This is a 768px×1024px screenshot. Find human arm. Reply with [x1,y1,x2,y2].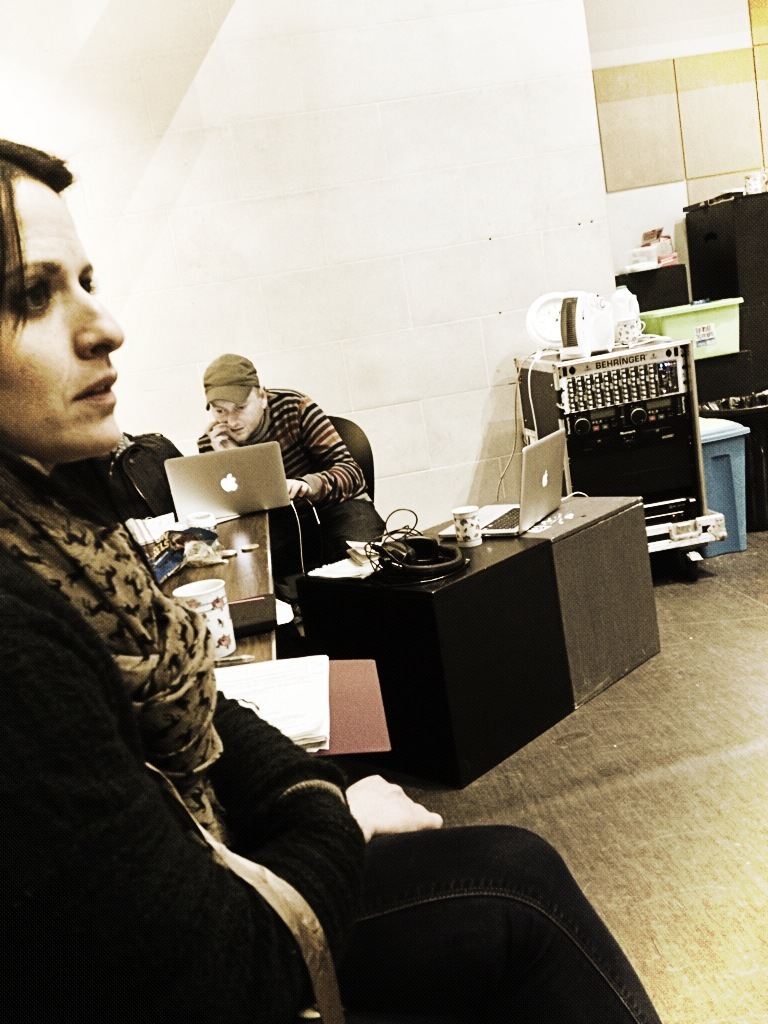
[192,416,231,453].
